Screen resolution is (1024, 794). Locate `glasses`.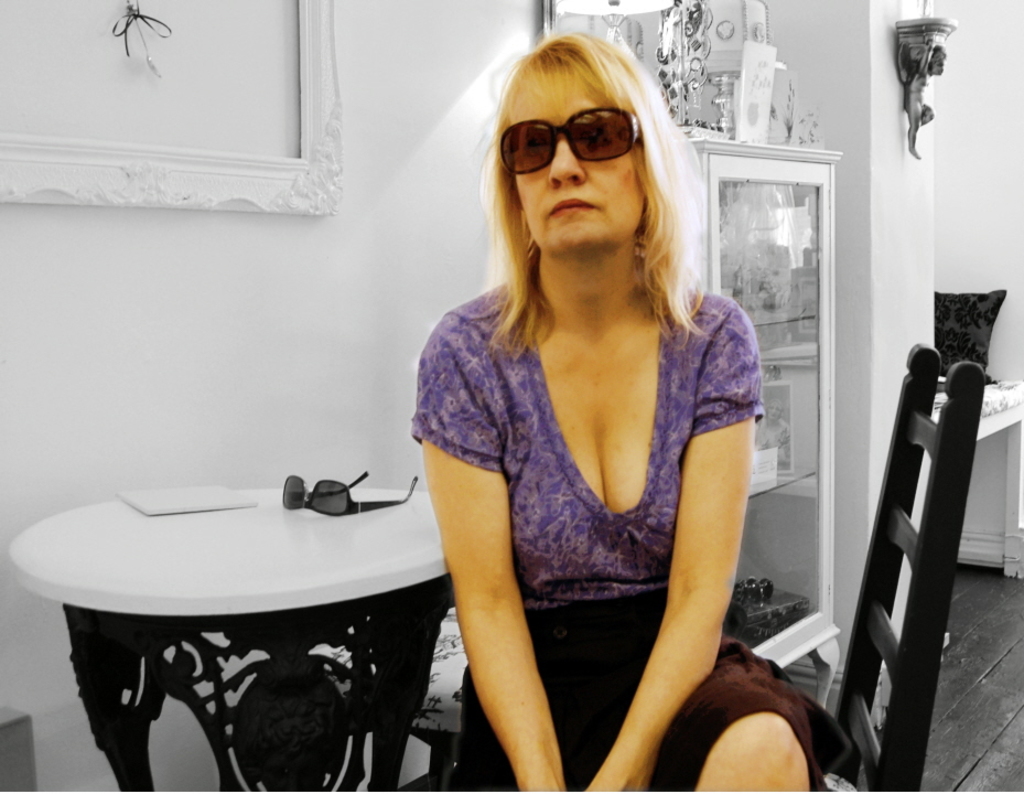
l=283, t=465, r=419, b=518.
